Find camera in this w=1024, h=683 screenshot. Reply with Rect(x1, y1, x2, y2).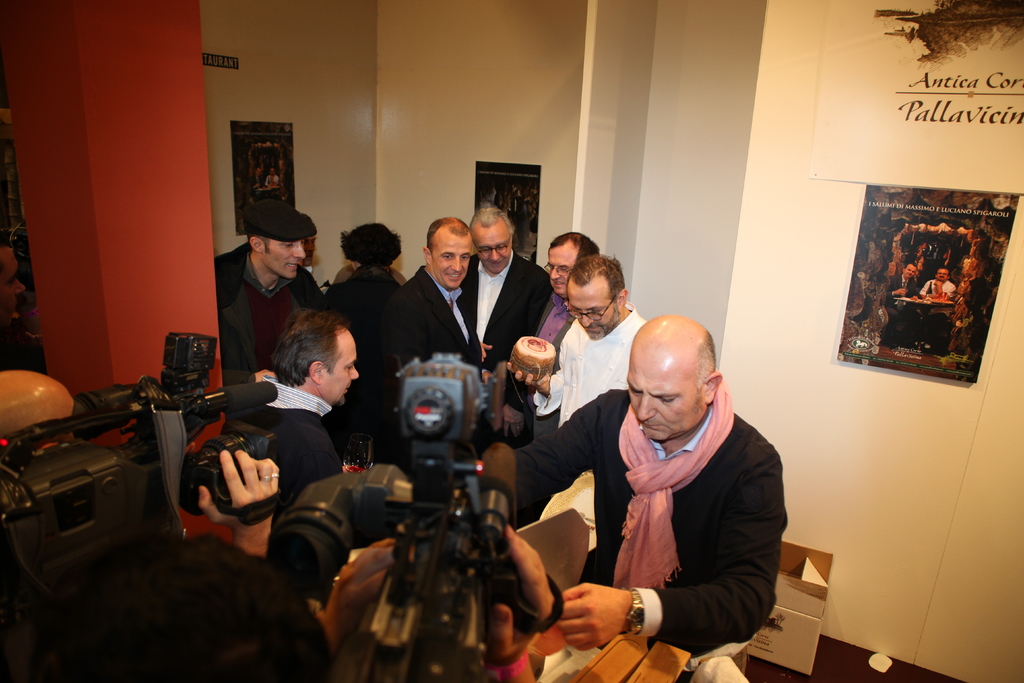
Rect(0, 334, 310, 659).
